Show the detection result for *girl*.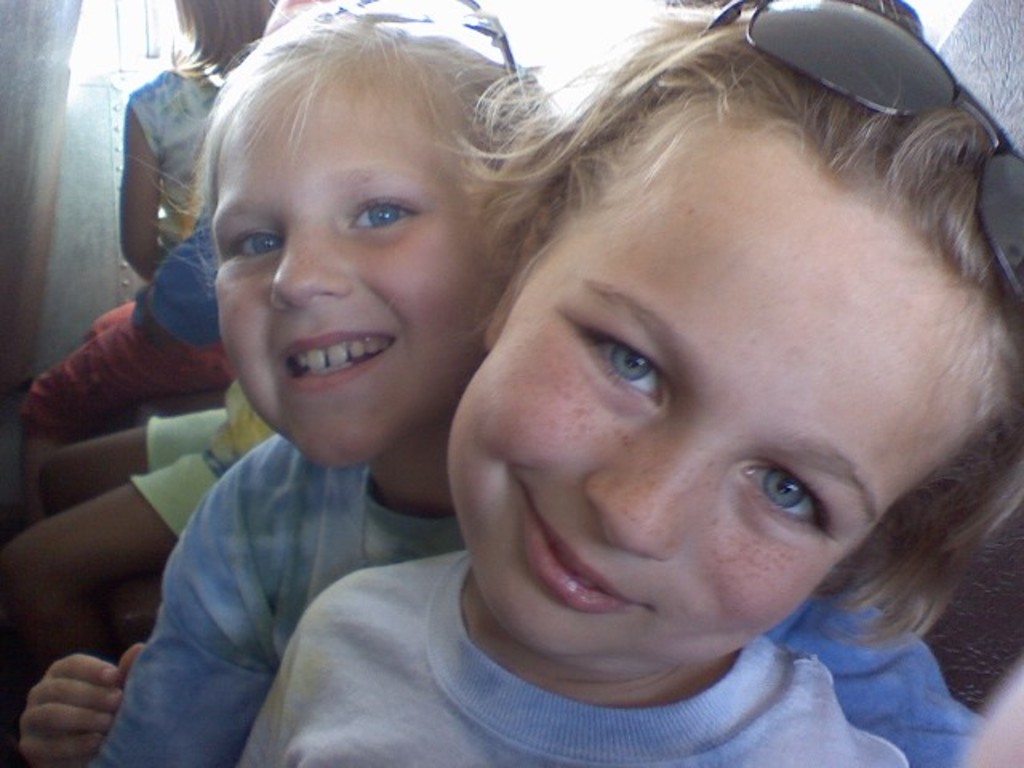
16 0 1022 766.
